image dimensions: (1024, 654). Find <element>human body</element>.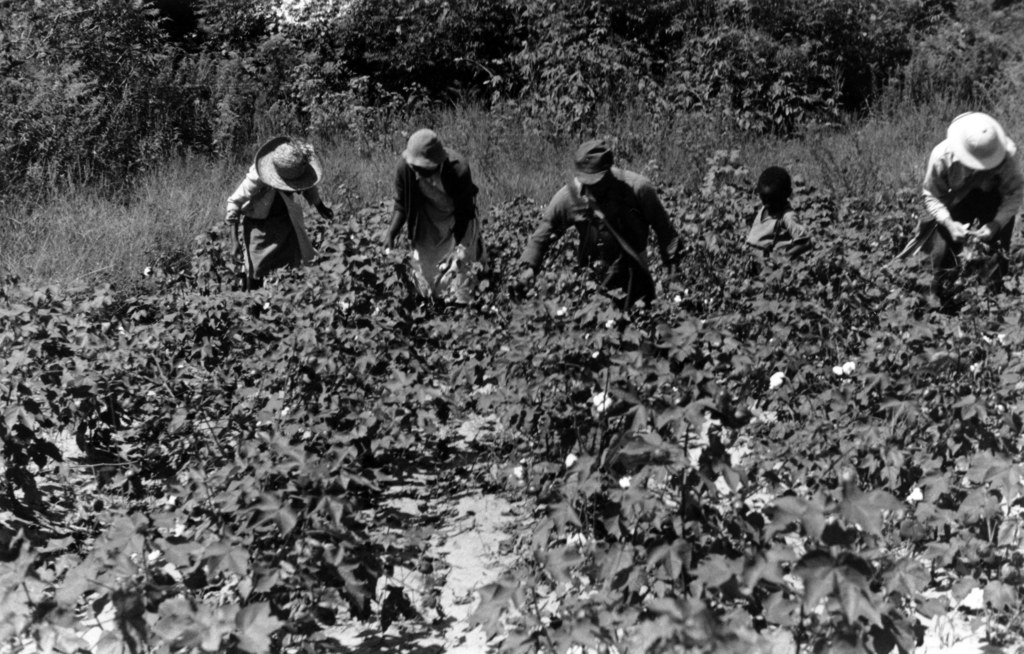
detection(518, 136, 687, 286).
